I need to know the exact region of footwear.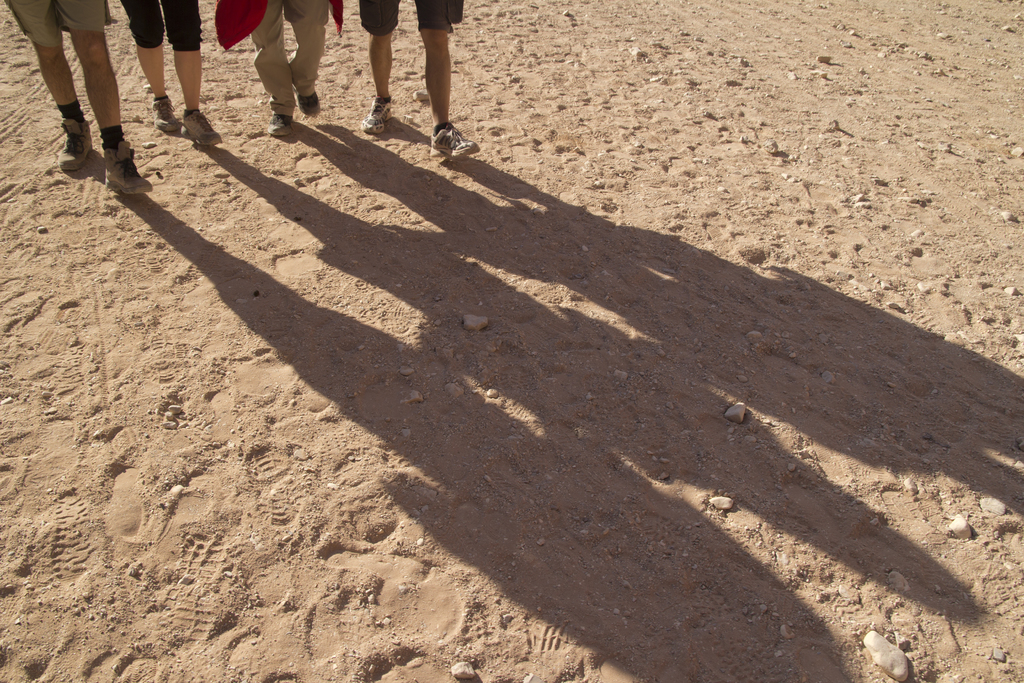
Region: 267,114,296,136.
